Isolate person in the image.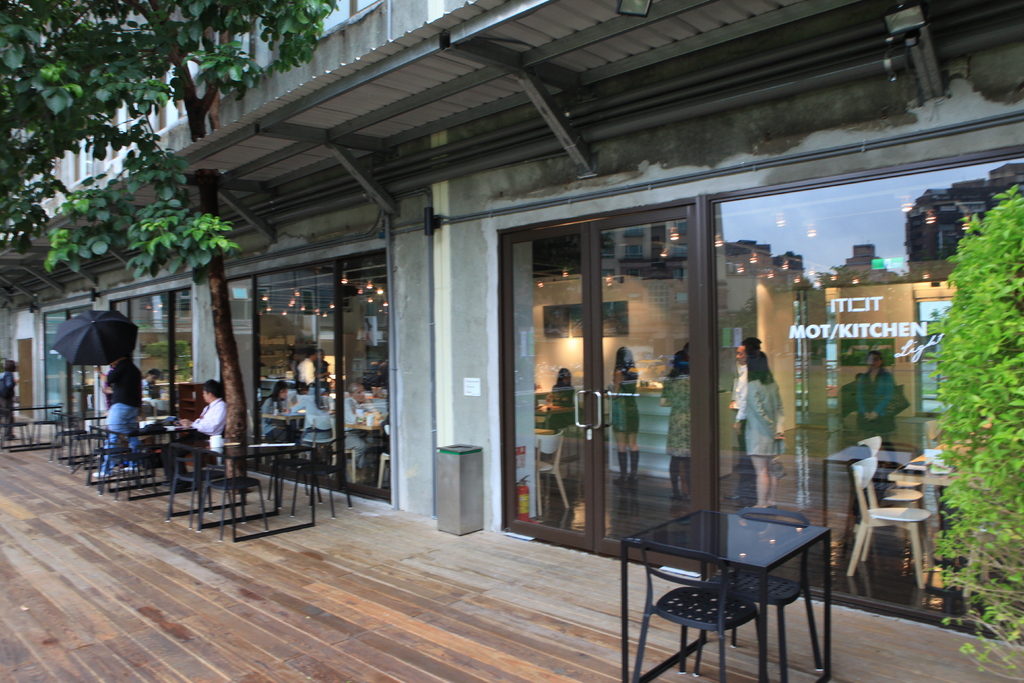
Isolated region: [left=340, top=386, right=383, bottom=472].
